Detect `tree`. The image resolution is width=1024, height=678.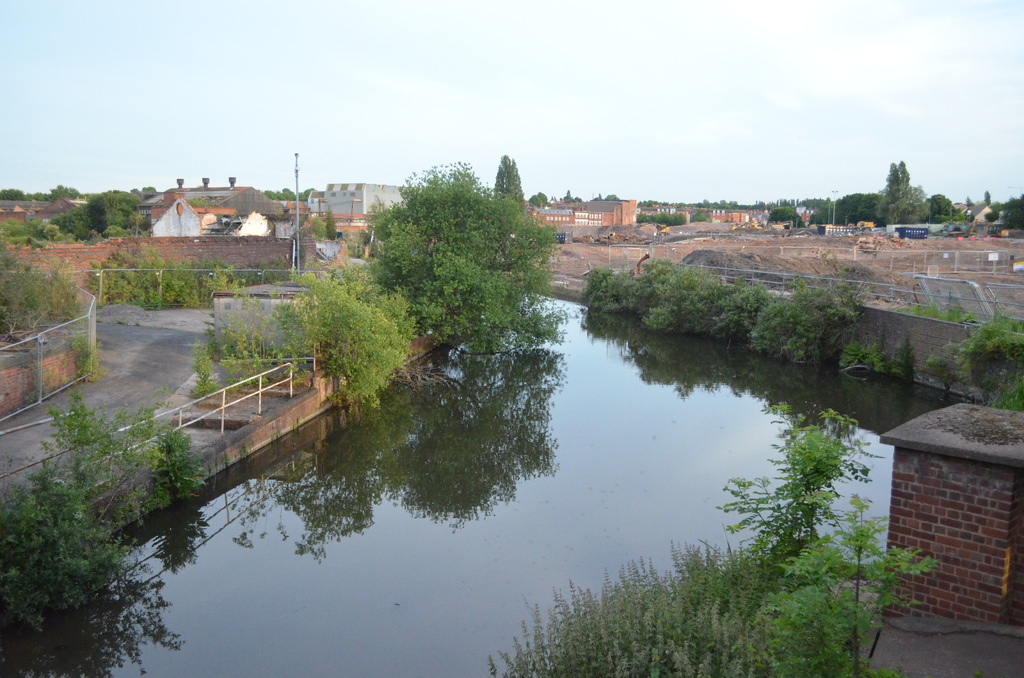
[363,152,584,361].
